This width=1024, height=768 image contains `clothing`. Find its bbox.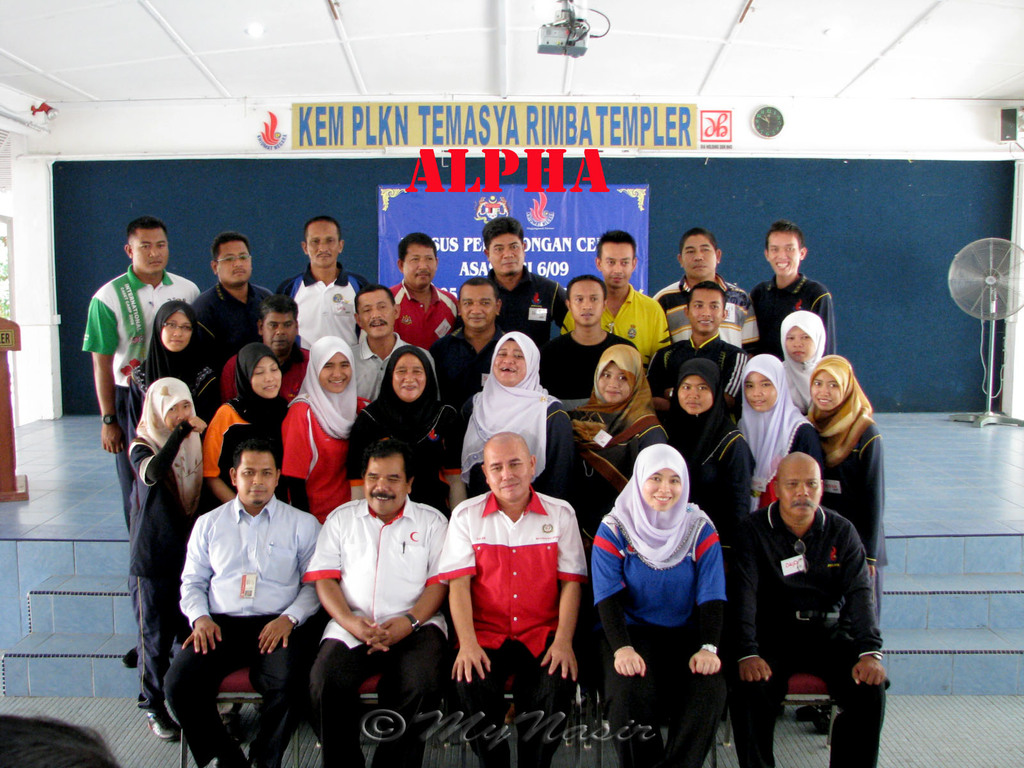
{"left": 308, "top": 482, "right": 431, "bottom": 755}.
